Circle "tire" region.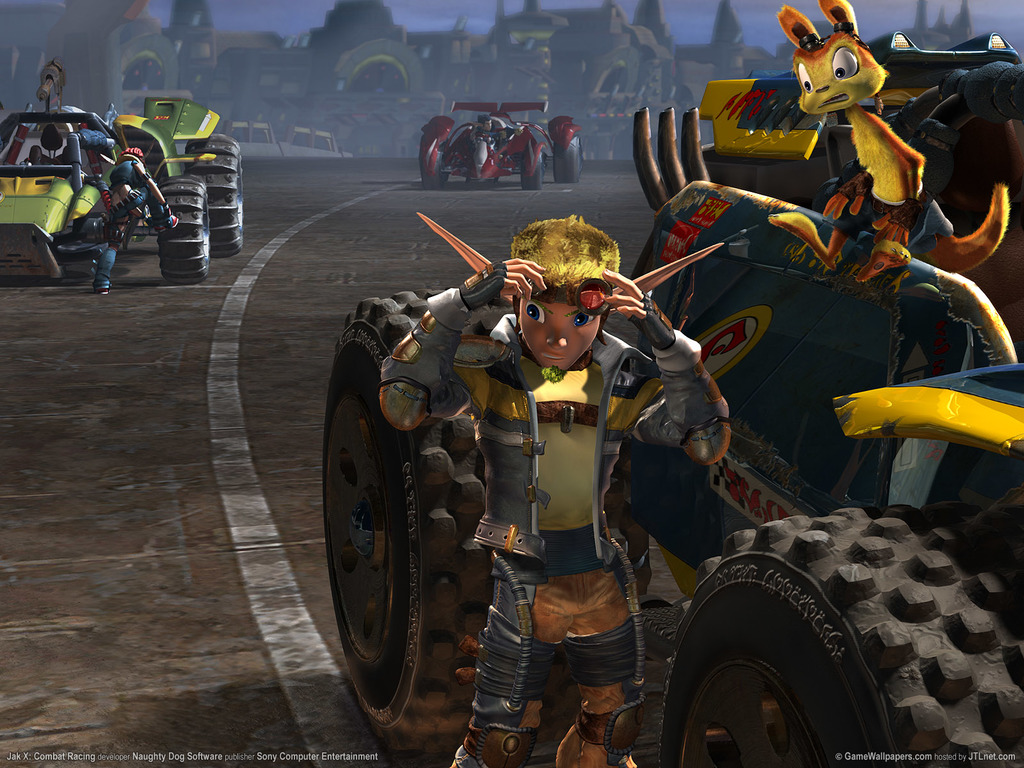
Region: <bbox>158, 173, 211, 283</bbox>.
